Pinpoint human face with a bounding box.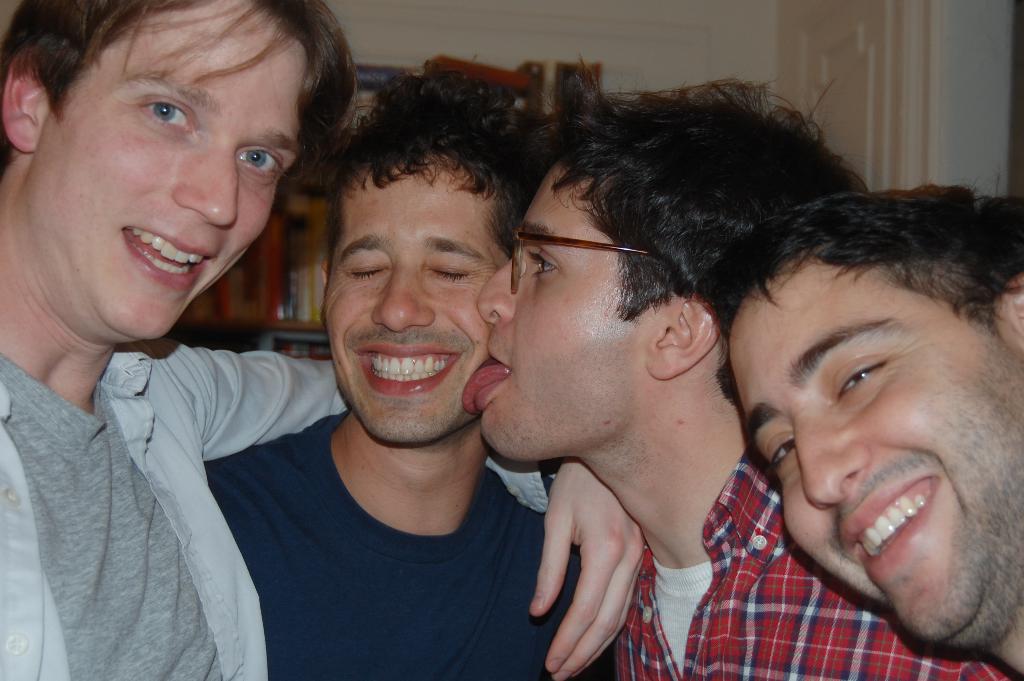
(x1=35, y1=0, x2=324, y2=334).
